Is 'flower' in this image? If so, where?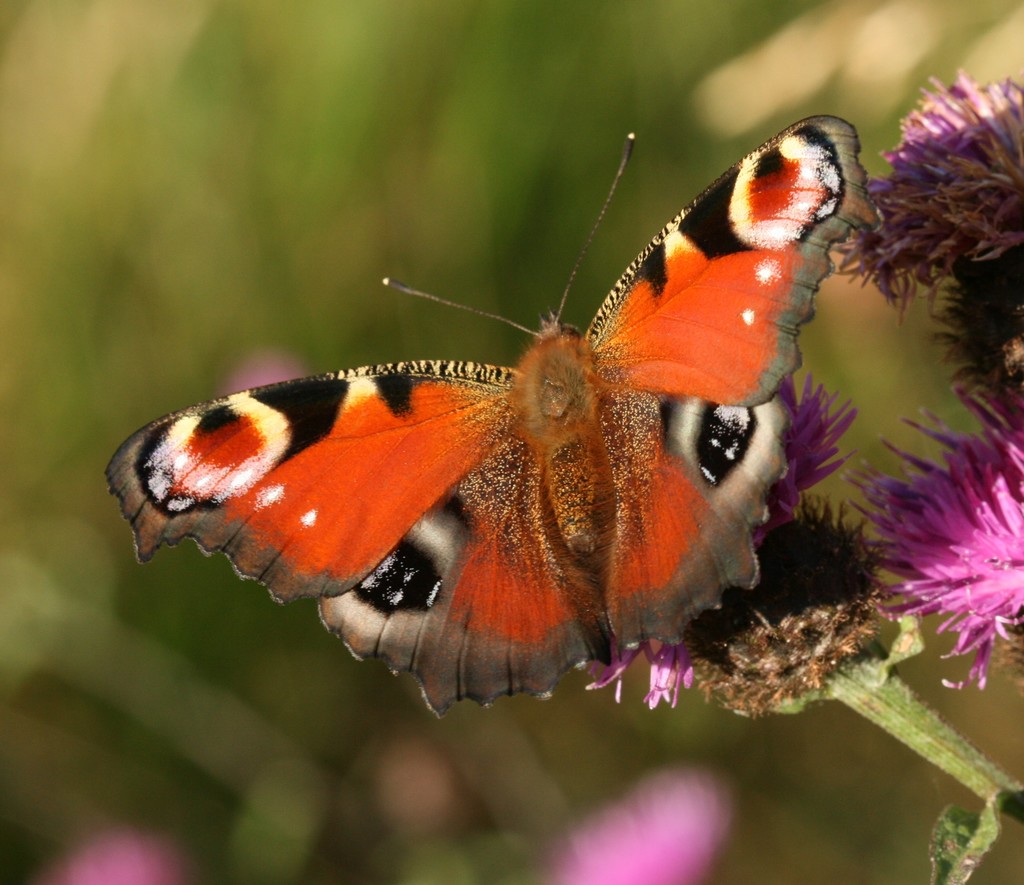
Yes, at rect(51, 831, 175, 884).
